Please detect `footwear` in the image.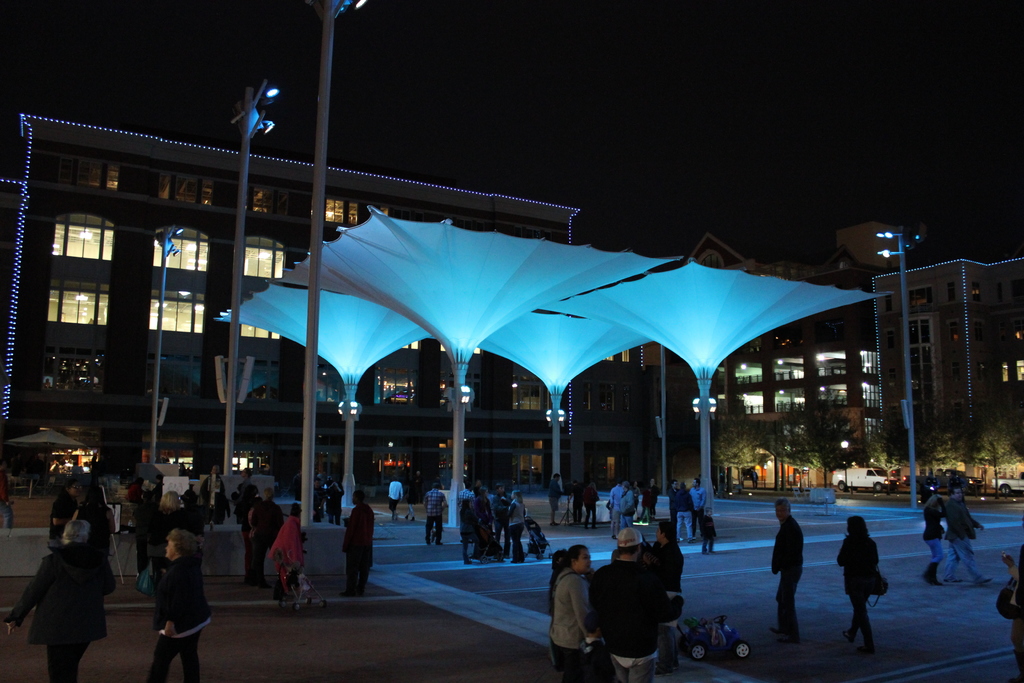
{"x1": 939, "y1": 580, "x2": 960, "y2": 582}.
